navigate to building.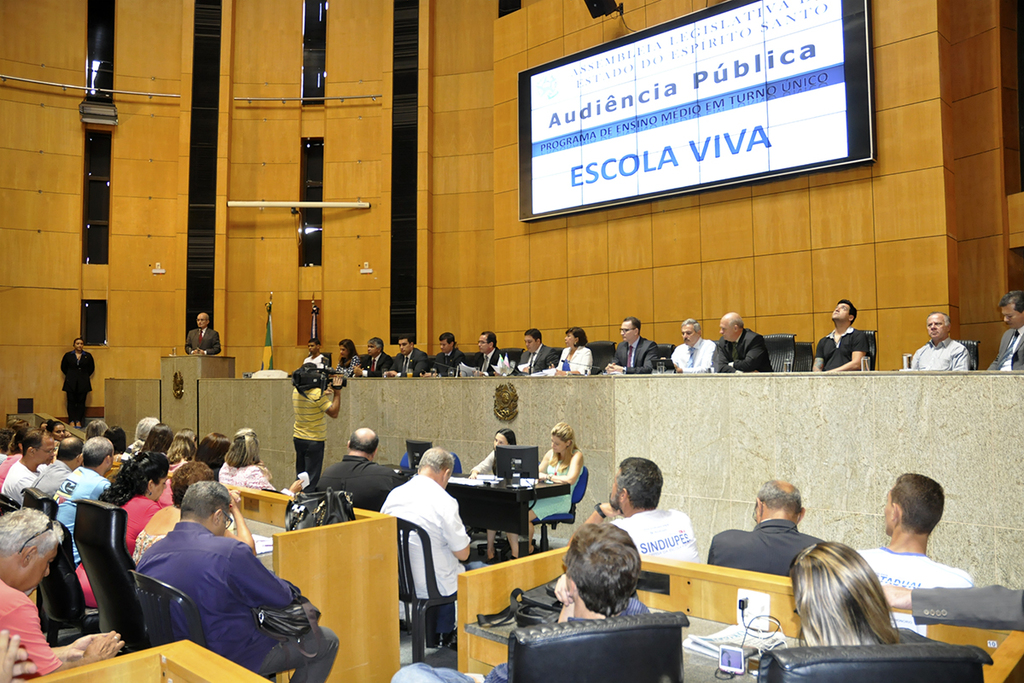
Navigation target: 0, 0, 1023, 682.
